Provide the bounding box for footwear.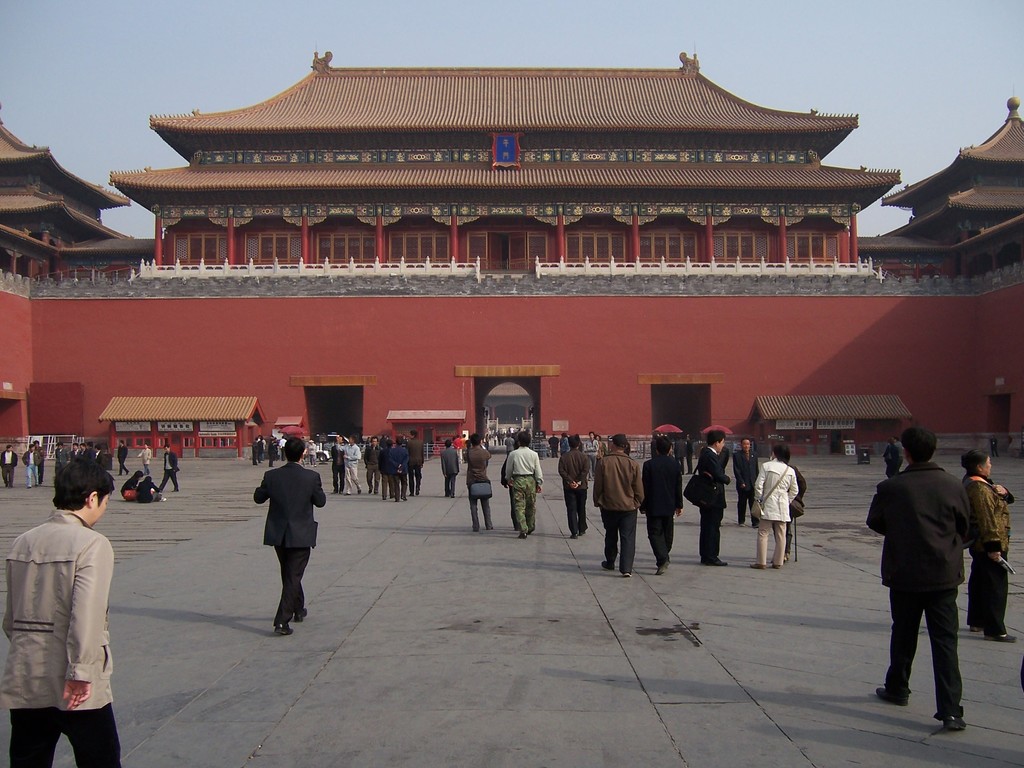
pyautogui.locateOnScreen(751, 561, 766, 568).
